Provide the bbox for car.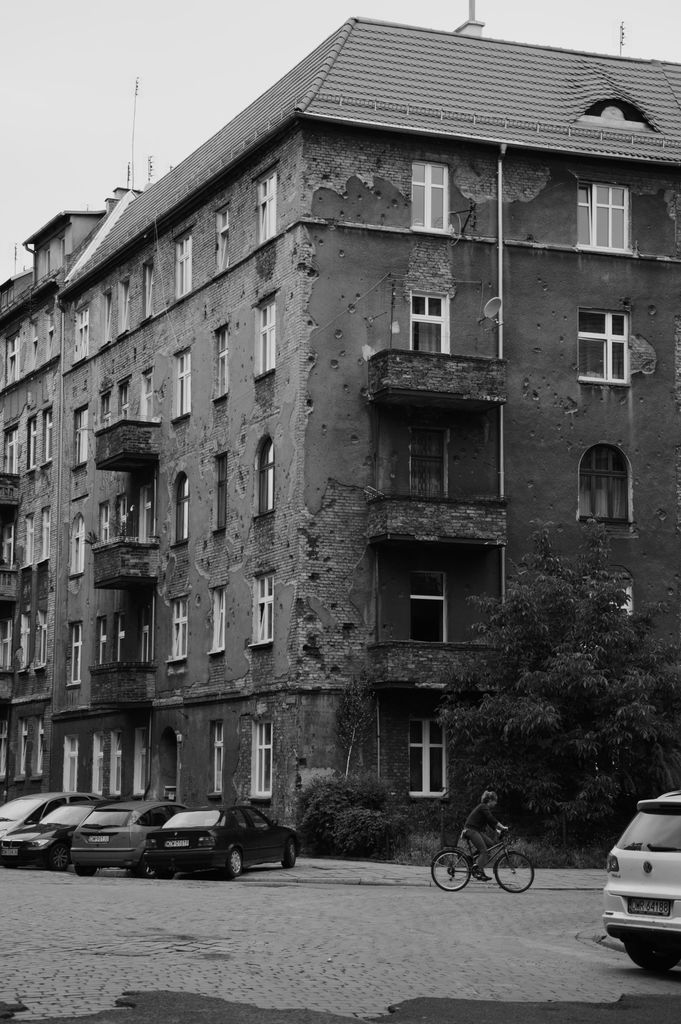
bbox=[137, 801, 311, 881].
